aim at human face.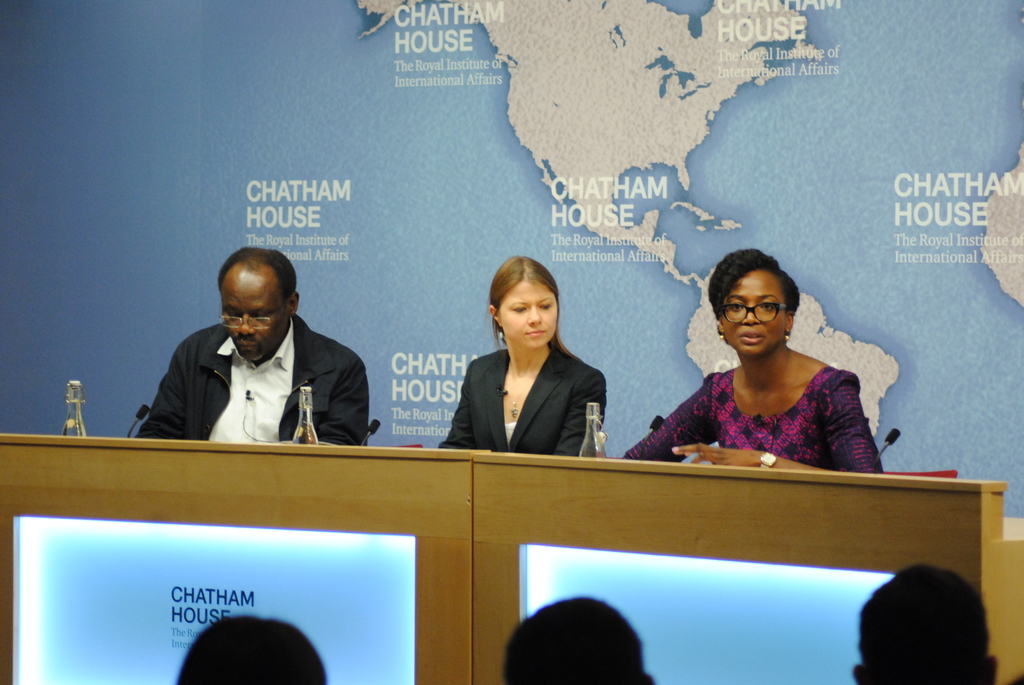
Aimed at [717, 269, 790, 360].
